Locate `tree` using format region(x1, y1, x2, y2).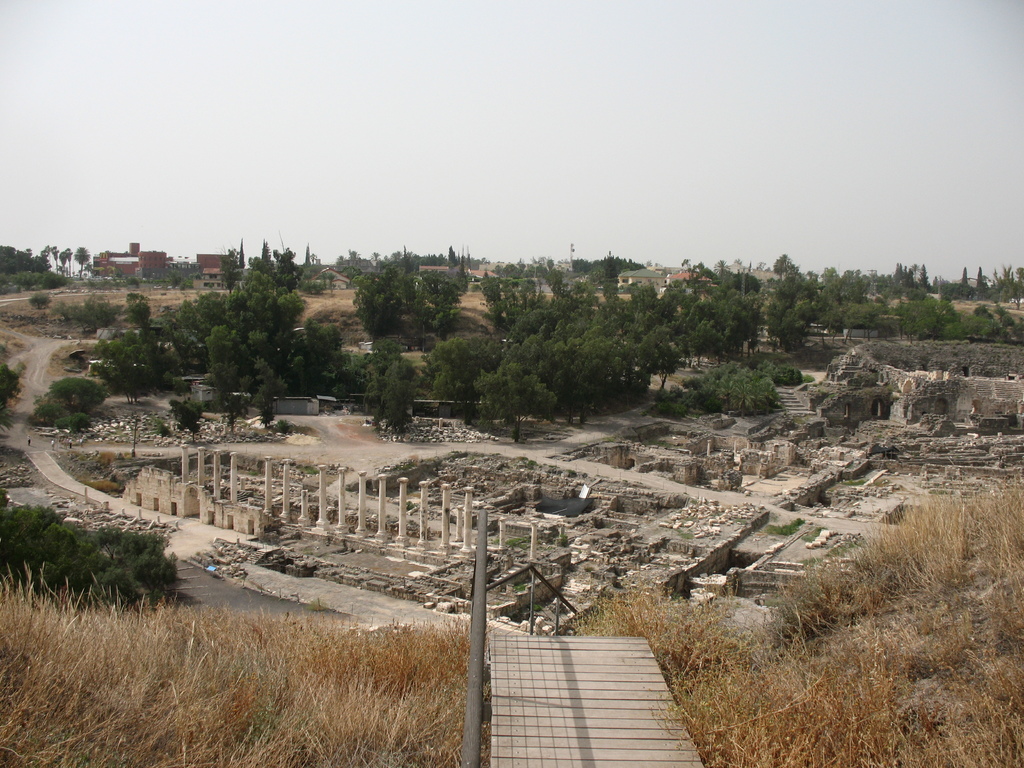
region(205, 323, 243, 379).
